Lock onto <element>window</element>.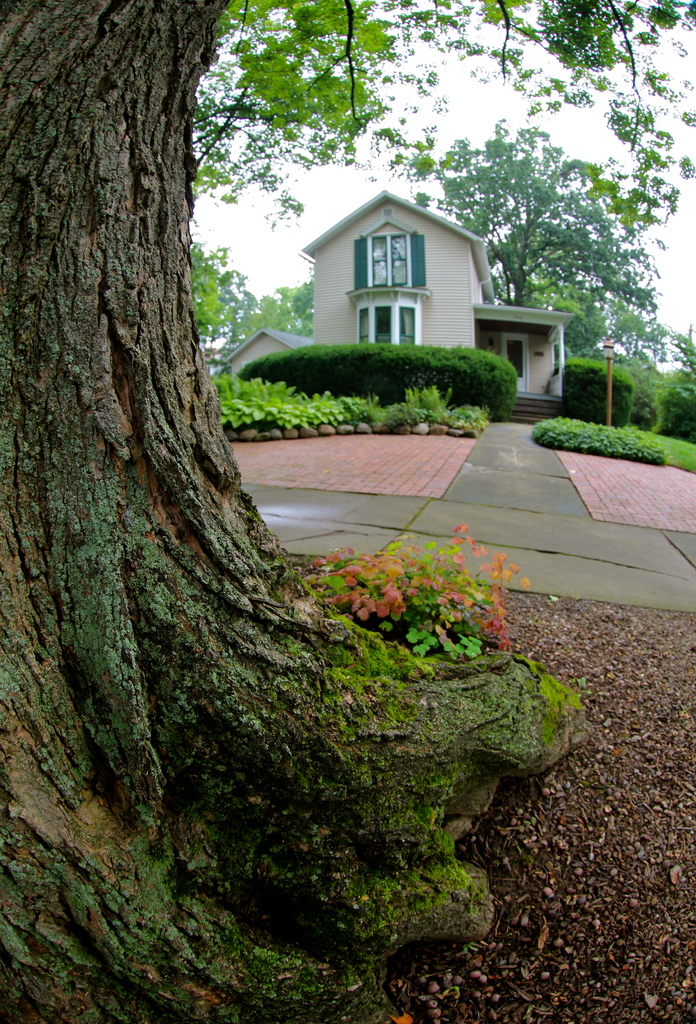
Locked: select_region(371, 302, 399, 351).
